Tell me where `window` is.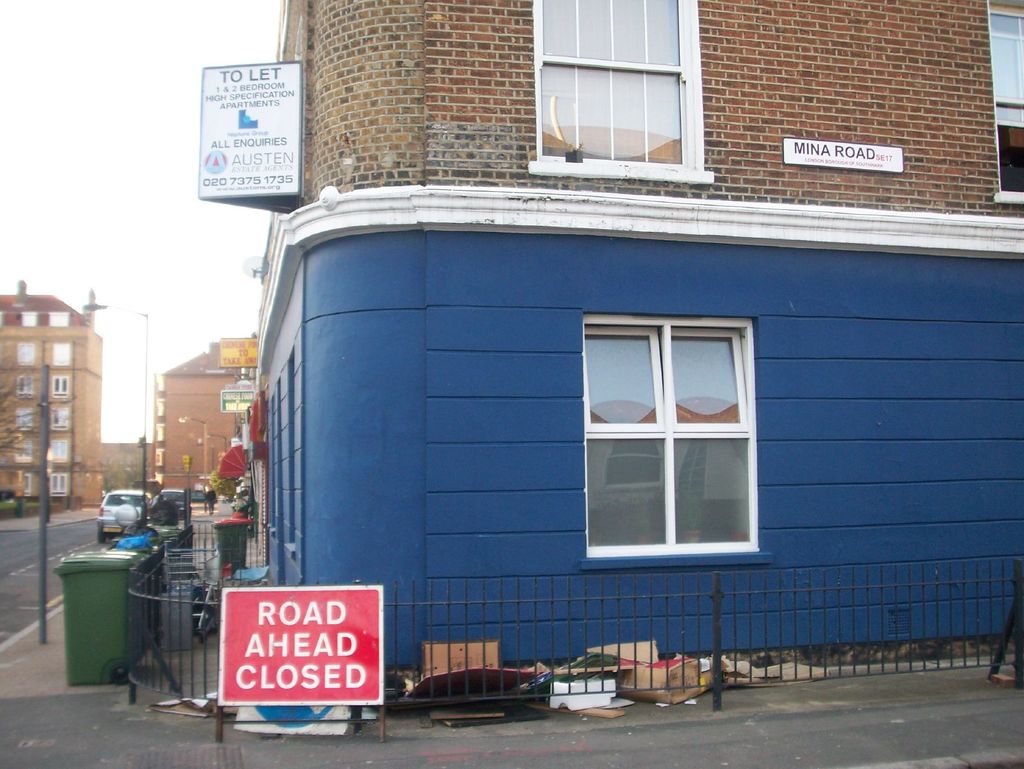
`window` is at <bbox>51, 438, 77, 461</bbox>.
